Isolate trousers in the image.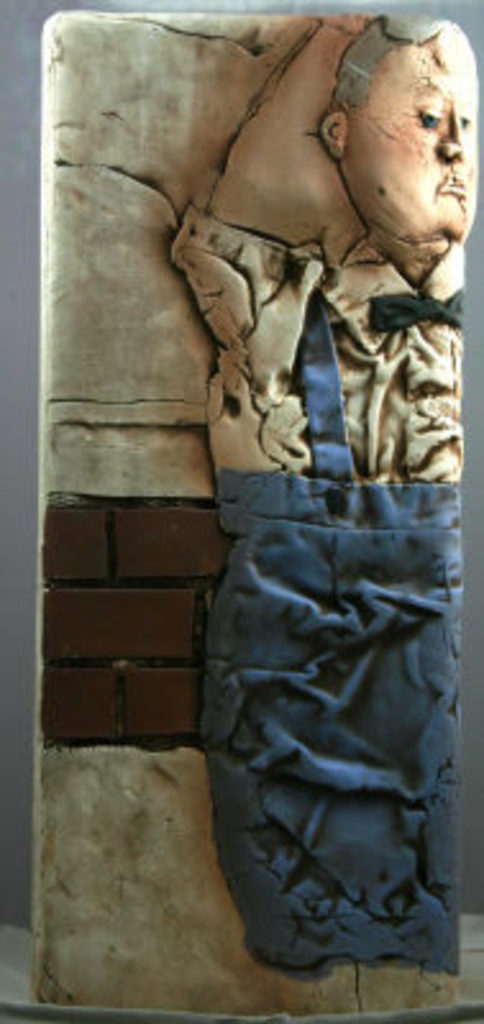
Isolated region: 192:468:458:955.
